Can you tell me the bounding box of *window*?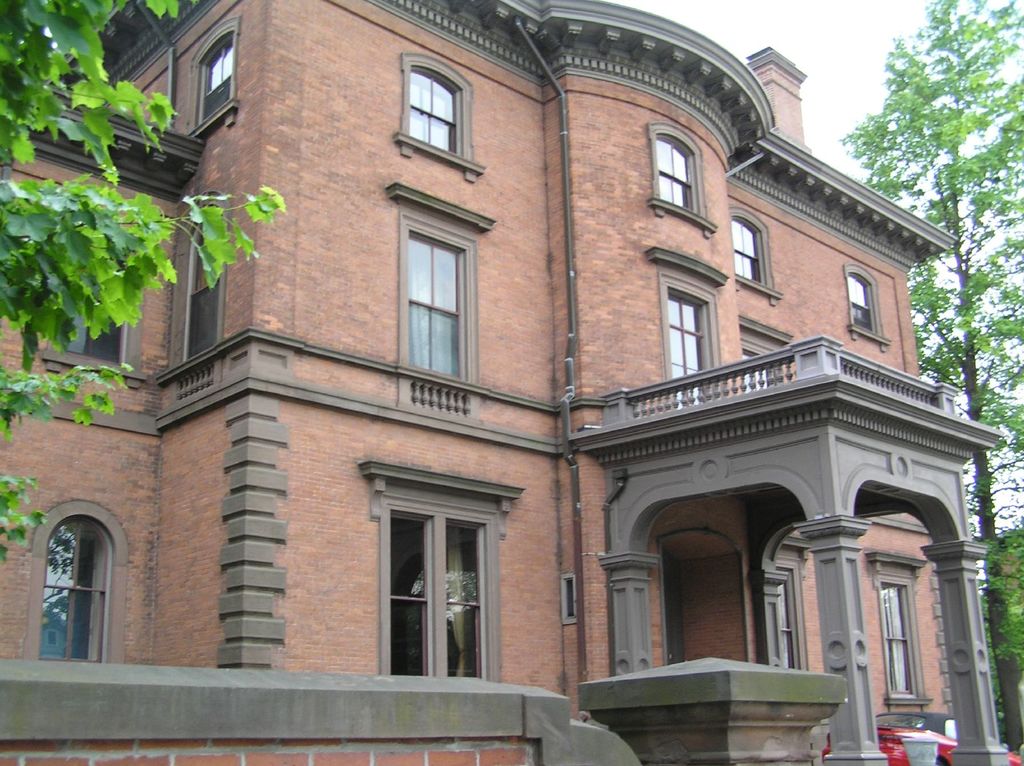
select_region(649, 119, 720, 228).
